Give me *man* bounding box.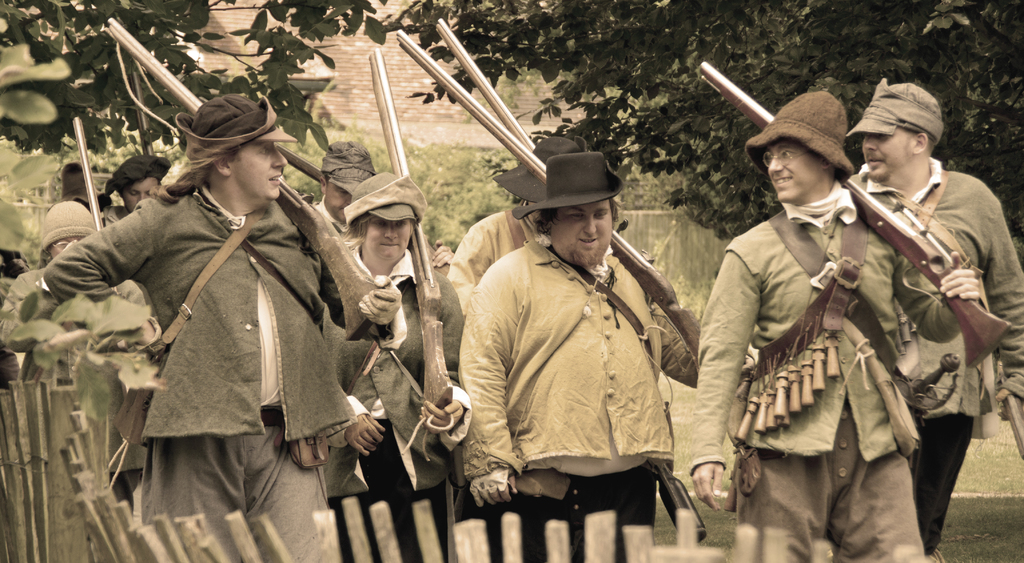
[left=681, top=87, right=941, bottom=562].
